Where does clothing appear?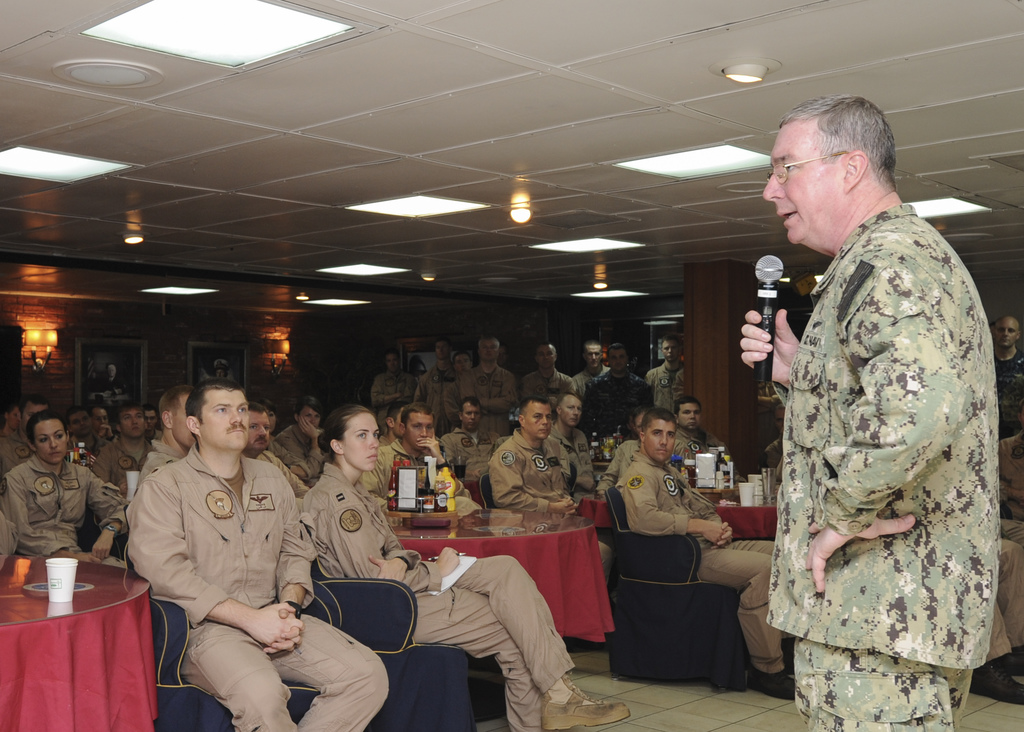
Appears at [x1=495, y1=426, x2=618, y2=585].
